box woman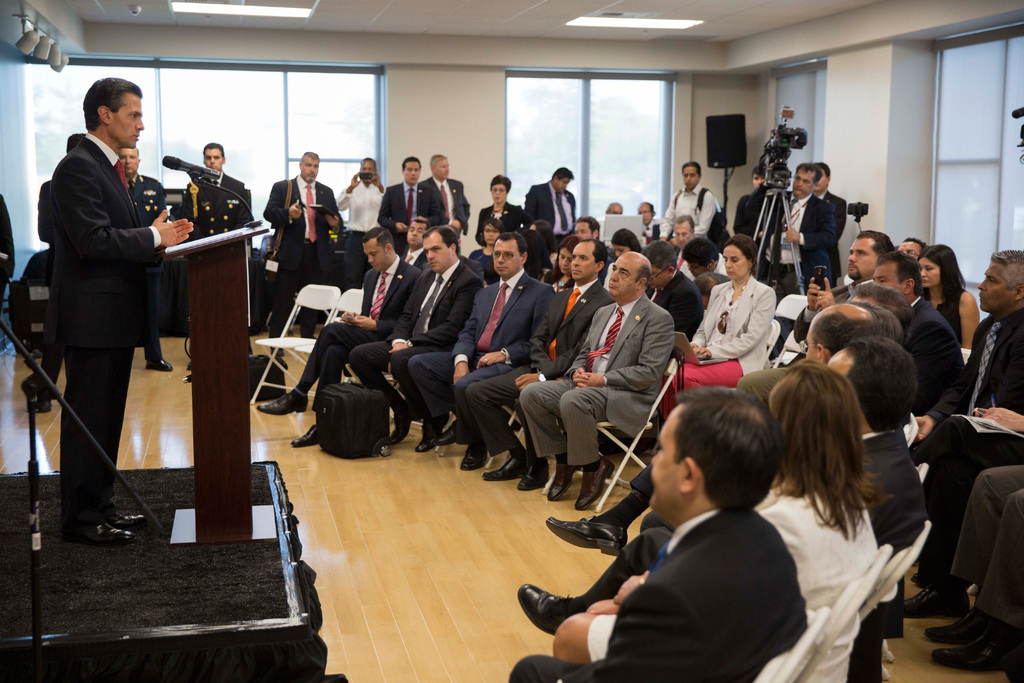
(x1=544, y1=238, x2=582, y2=292)
